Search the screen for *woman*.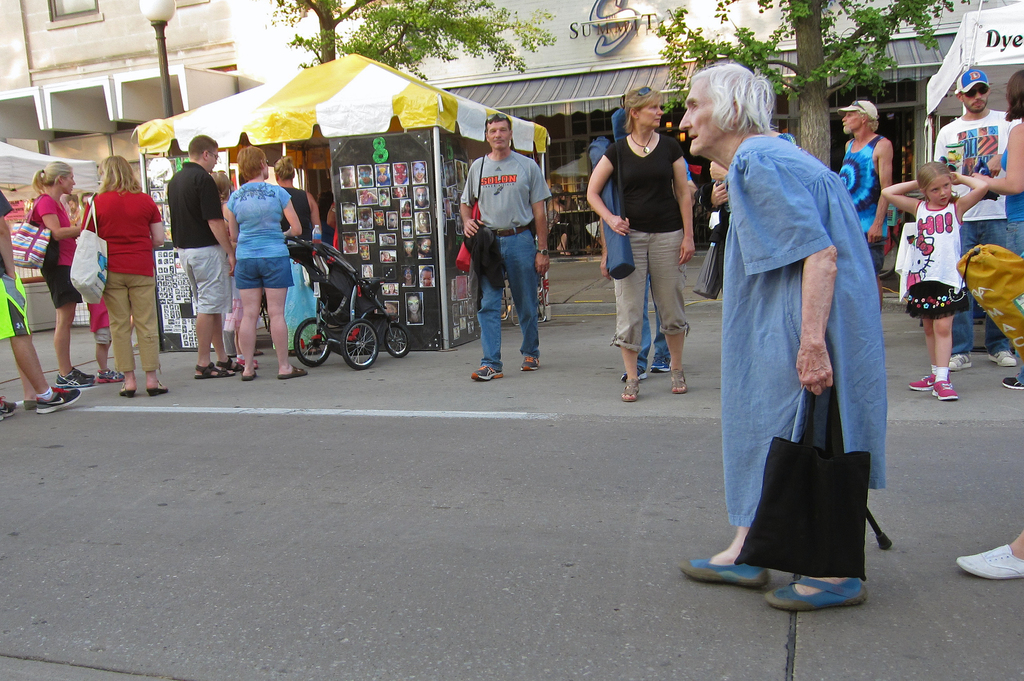
Found at rect(28, 162, 122, 387).
